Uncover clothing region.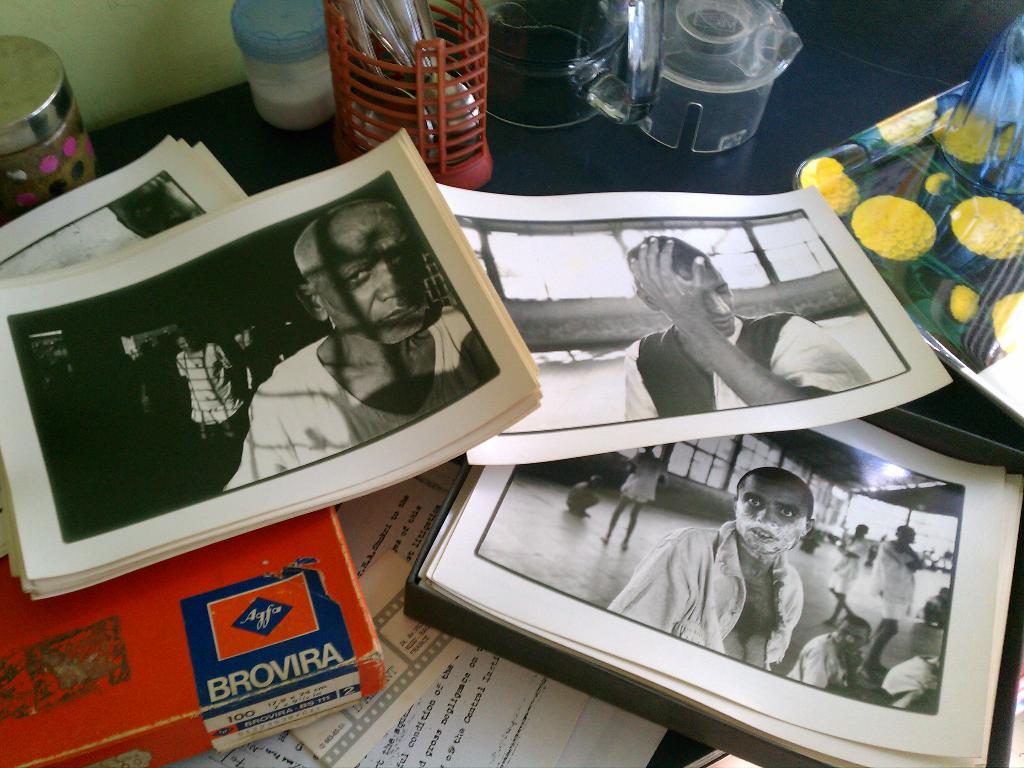
Uncovered: 828:533:866:593.
